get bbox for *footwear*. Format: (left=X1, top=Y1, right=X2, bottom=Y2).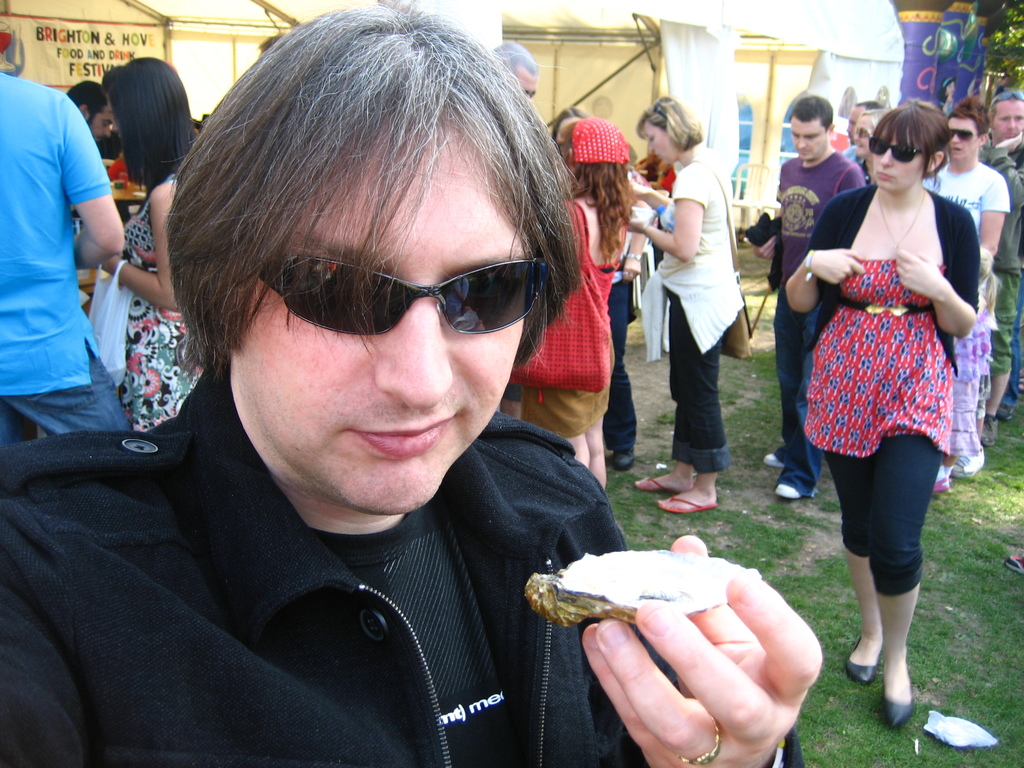
(left=776, top=479, right=799, bottom=505).
